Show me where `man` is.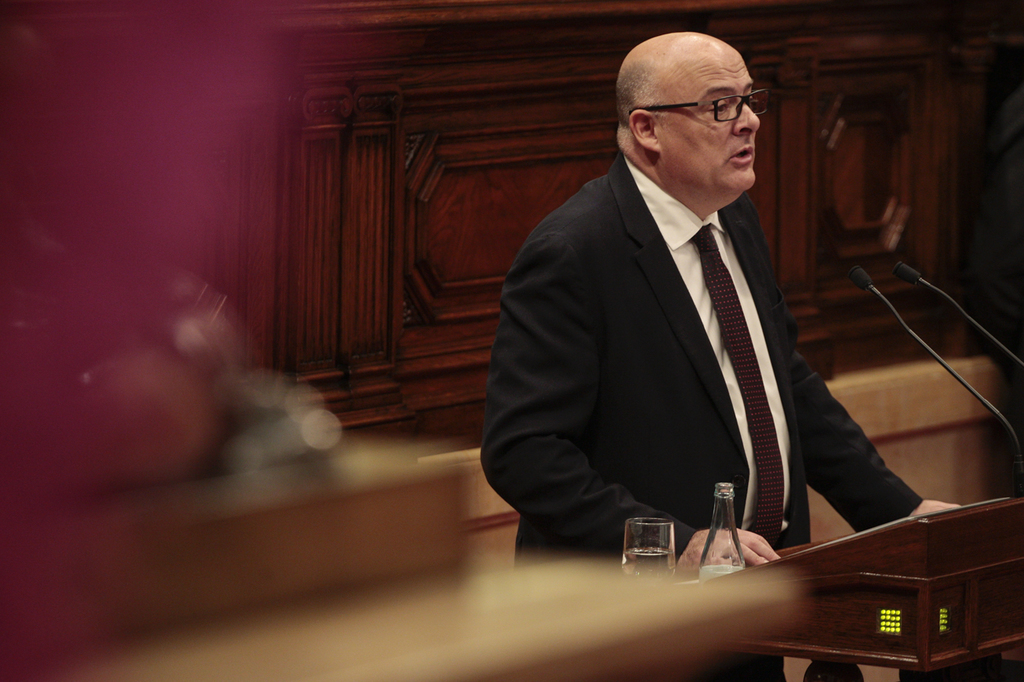
`man` is at pyautogui.locateOnScreen(495, 10, 909, 609).
